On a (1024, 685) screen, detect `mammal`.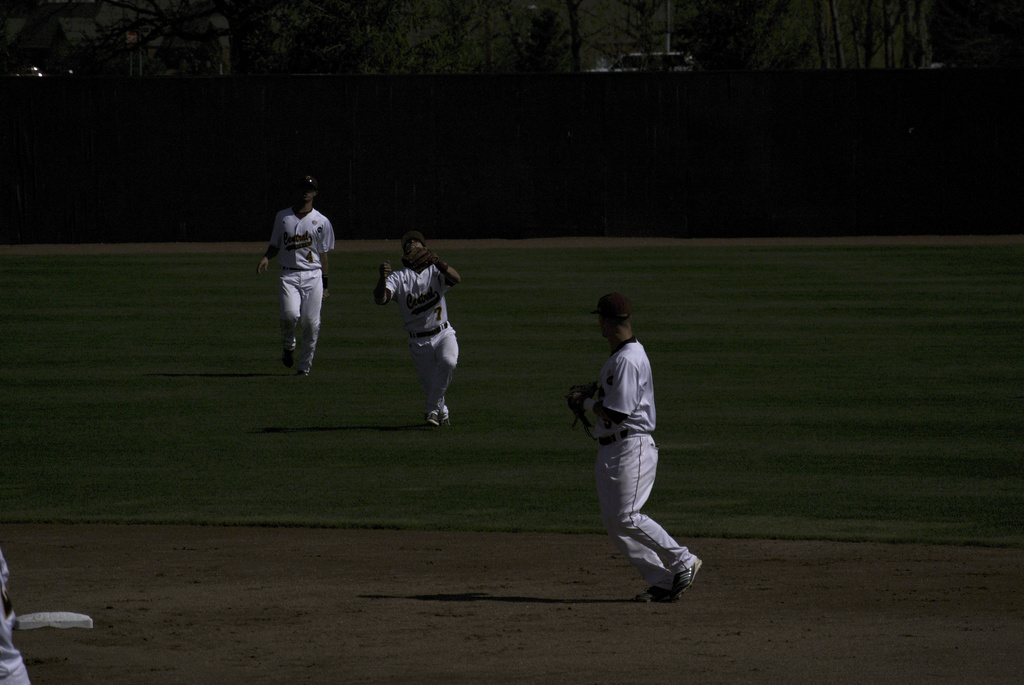
bbox=(259, 176, 332, 383).
